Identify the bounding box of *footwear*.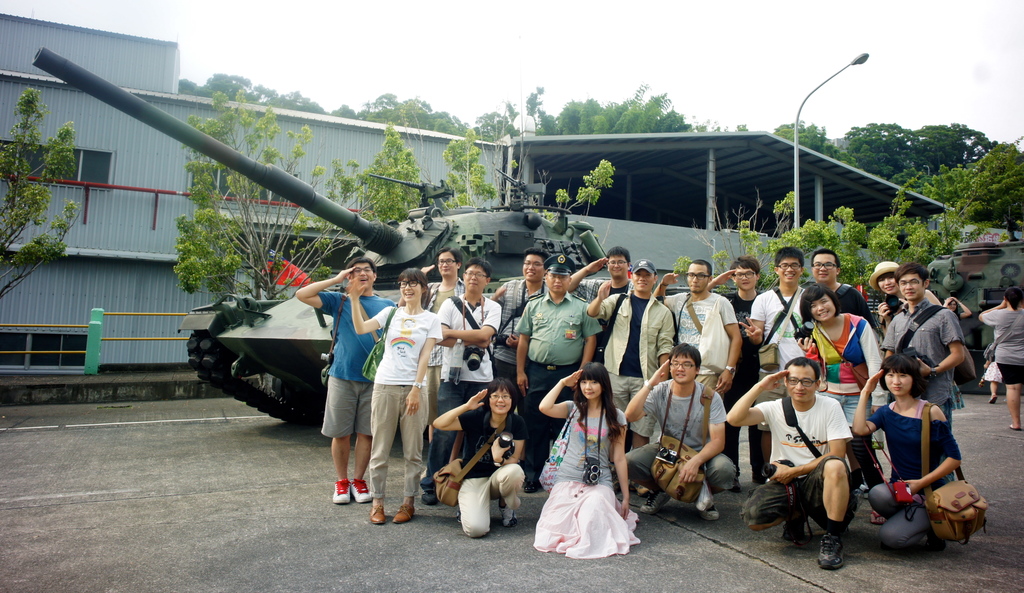
select_region(700, 499, 724, 524).
